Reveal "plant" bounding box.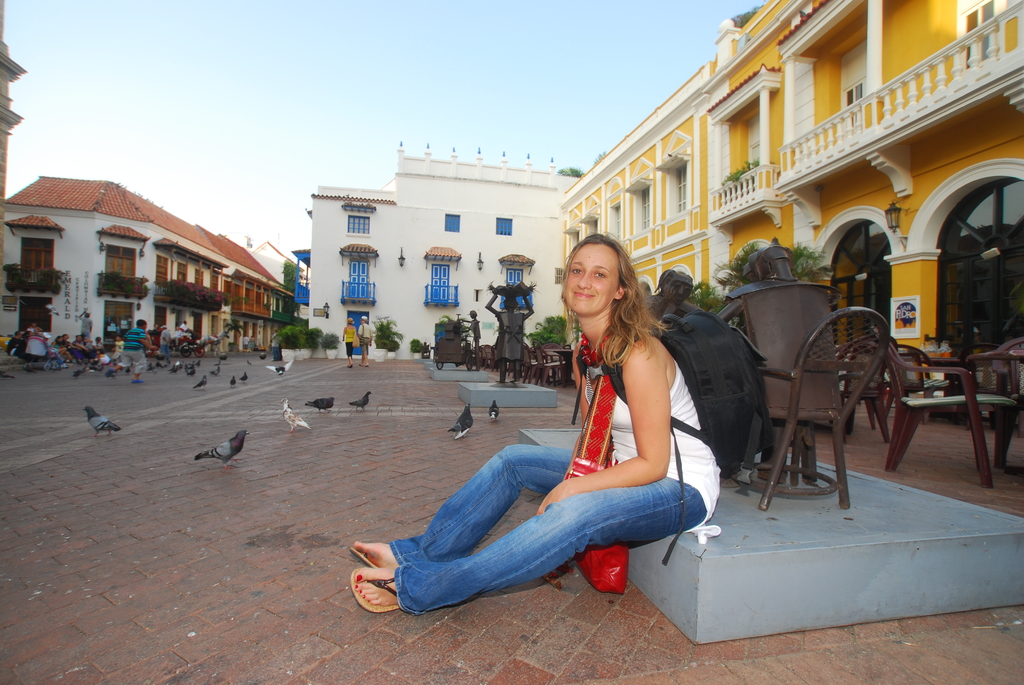
Revealed: (526,312,572,349).
